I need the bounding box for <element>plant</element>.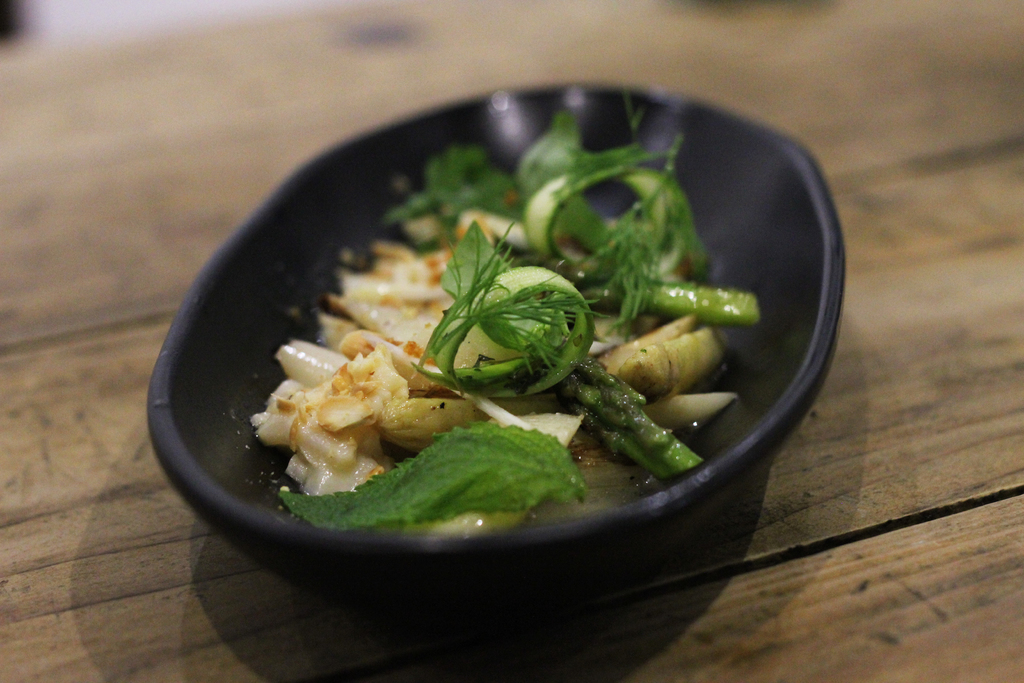
Here it is: {"x1": 268, "y1": 420, "x2": 596, "y2": 542}.
